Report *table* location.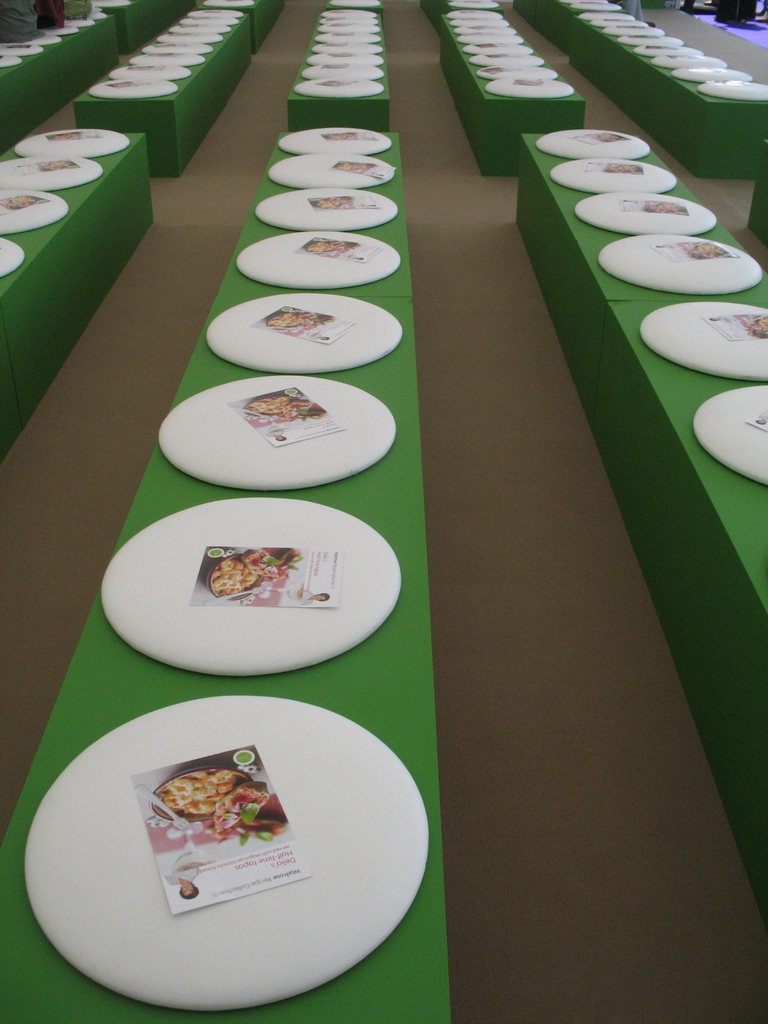
Report: box(429, 0, 581, 172).
